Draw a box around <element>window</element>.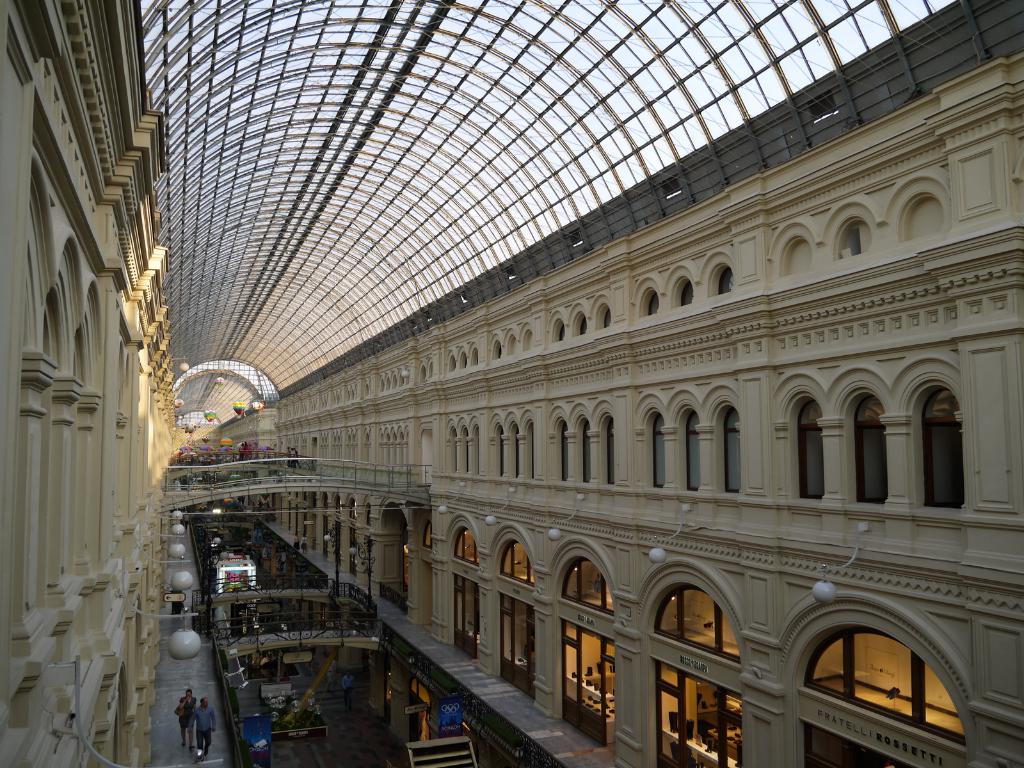
detection(646, 403, 673, 490).
